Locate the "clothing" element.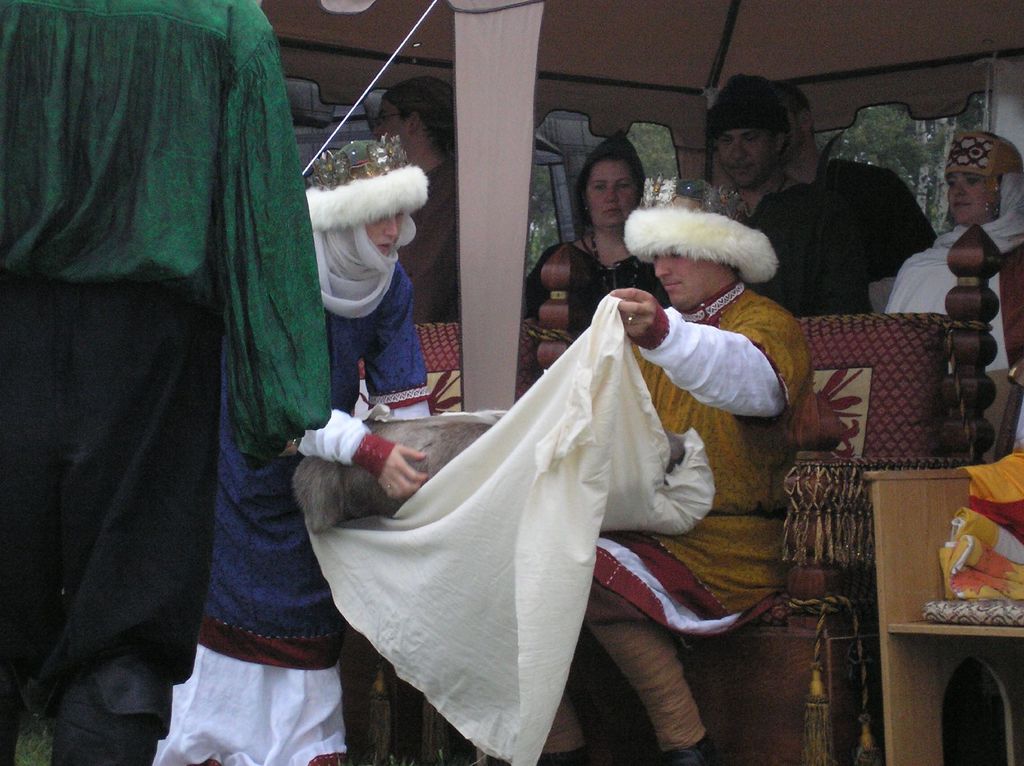
Element bbox: Rect(520, 247, 665, 326).
